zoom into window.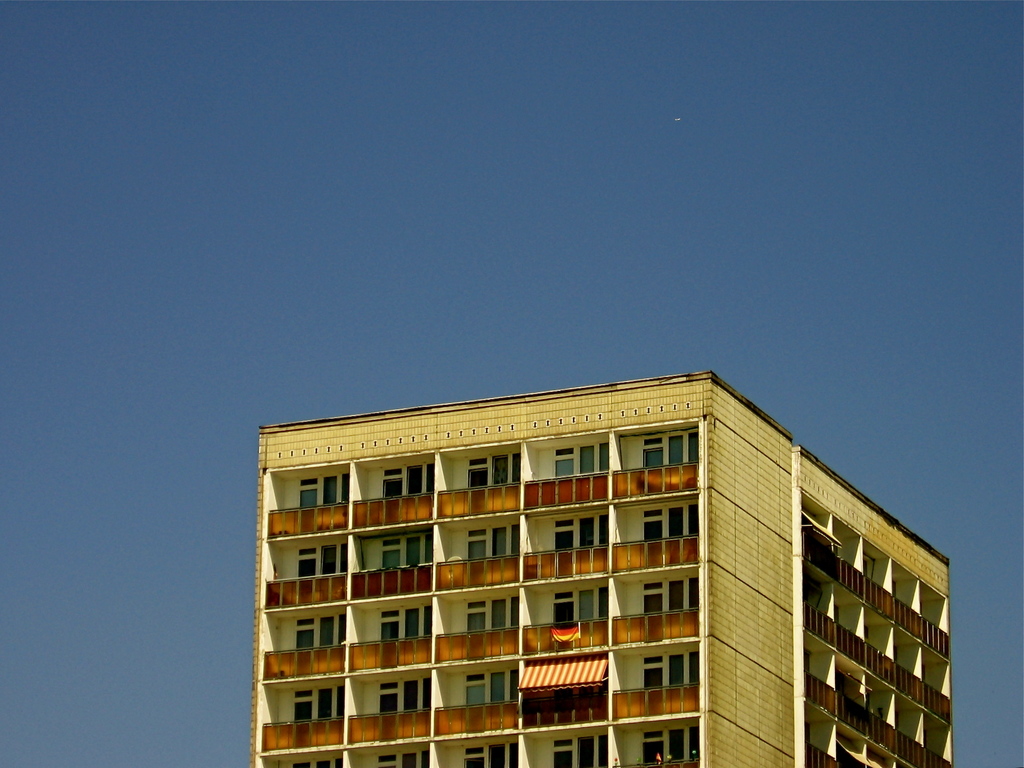
Zoom target: l=599, t=442, r=609, b=472.
